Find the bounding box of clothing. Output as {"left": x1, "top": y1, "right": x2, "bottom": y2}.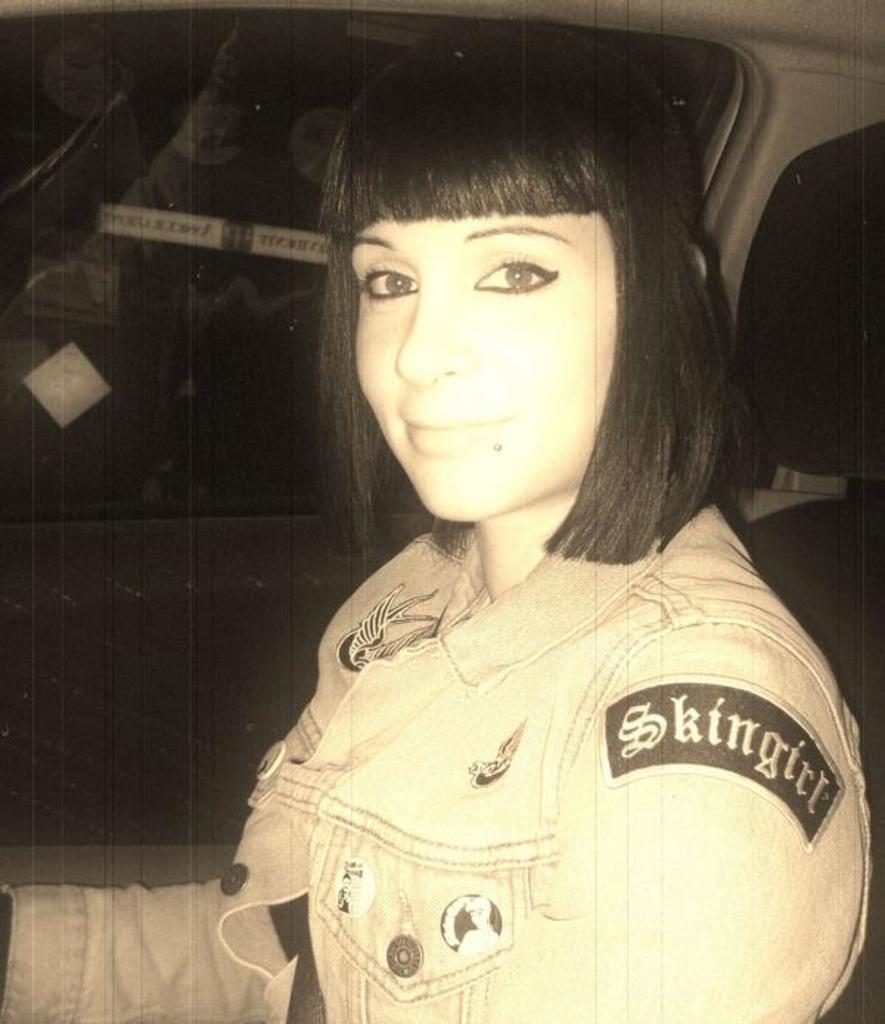
{"left": 230, "top": 471, "right": 857, "bottom": 975}.
